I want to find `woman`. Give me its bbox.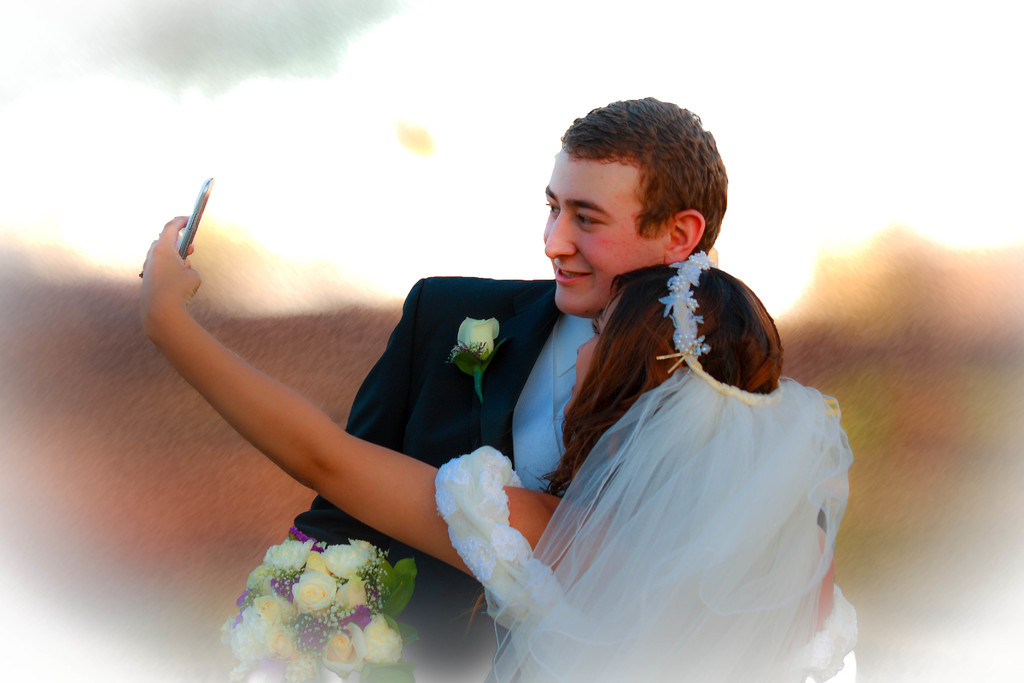
x1=138, y1=210, x2=857, y2=682.
